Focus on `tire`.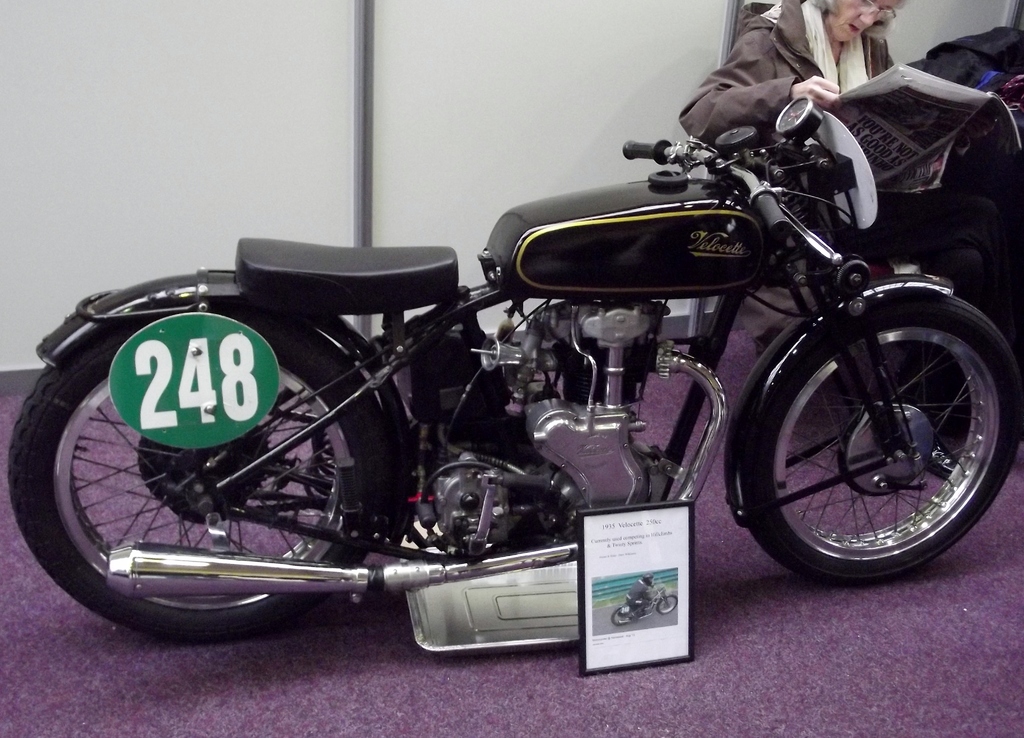
Focused at BBox(658, 595, 676, 612).
